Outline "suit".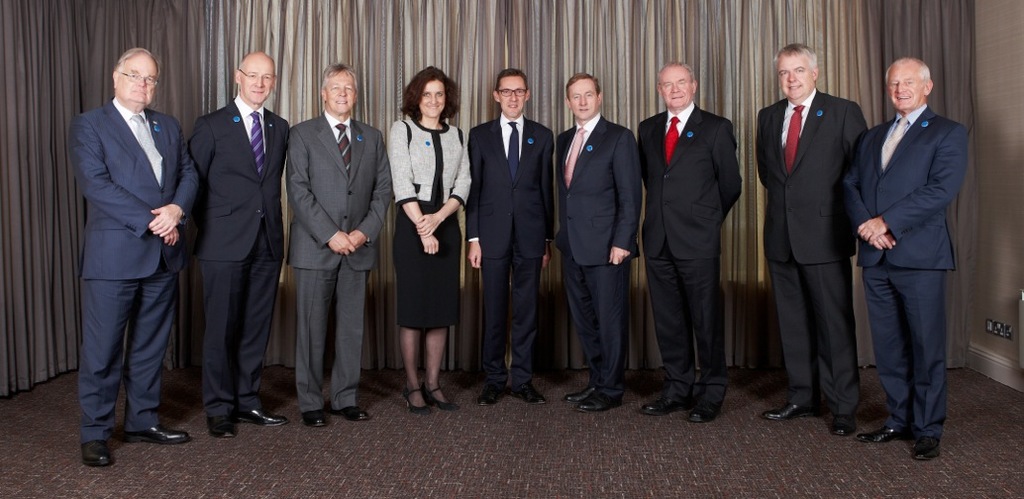
Outline: (465, 114, 555, 389).
